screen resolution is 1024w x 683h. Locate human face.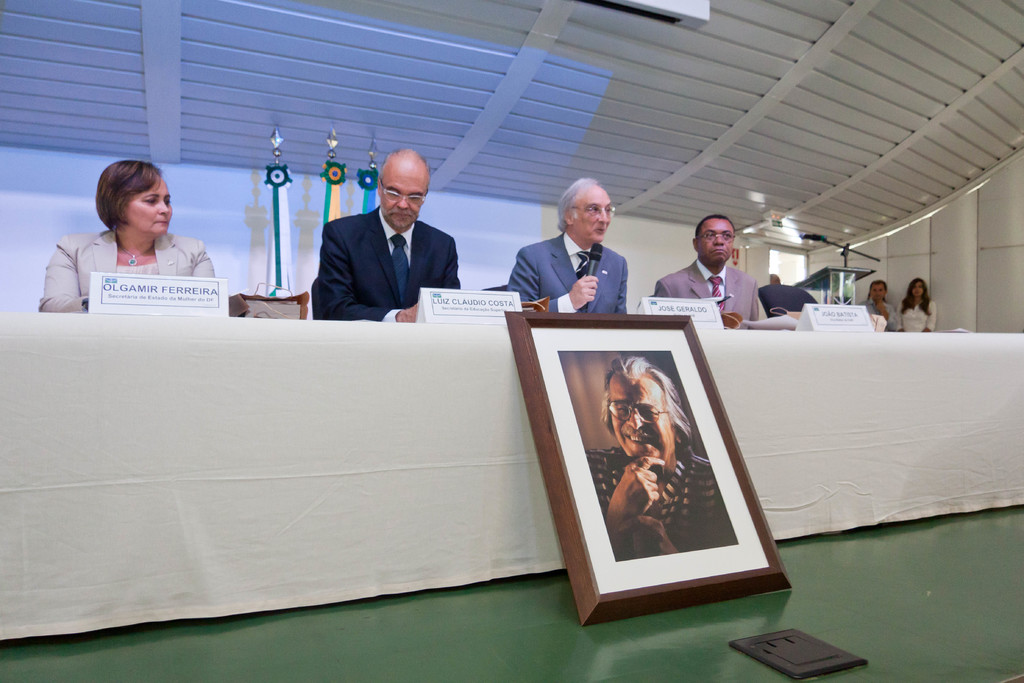
l=910, t=283, r=926, b=296.
